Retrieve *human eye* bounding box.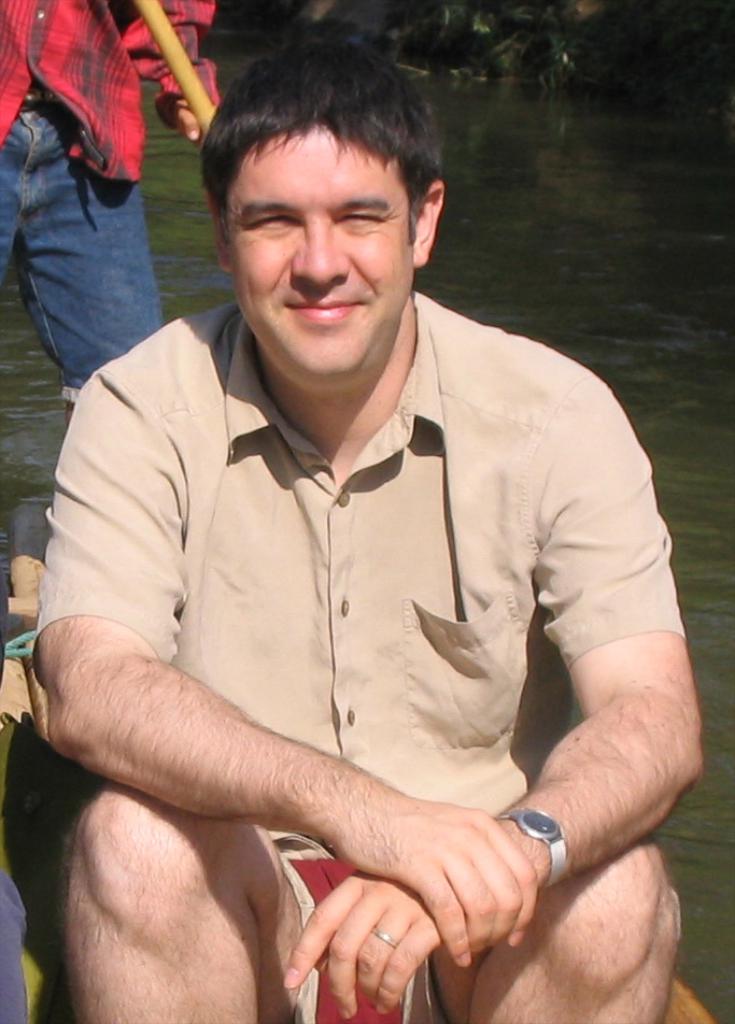
Bounding box: bbox=[344, 208, 385, 227].
